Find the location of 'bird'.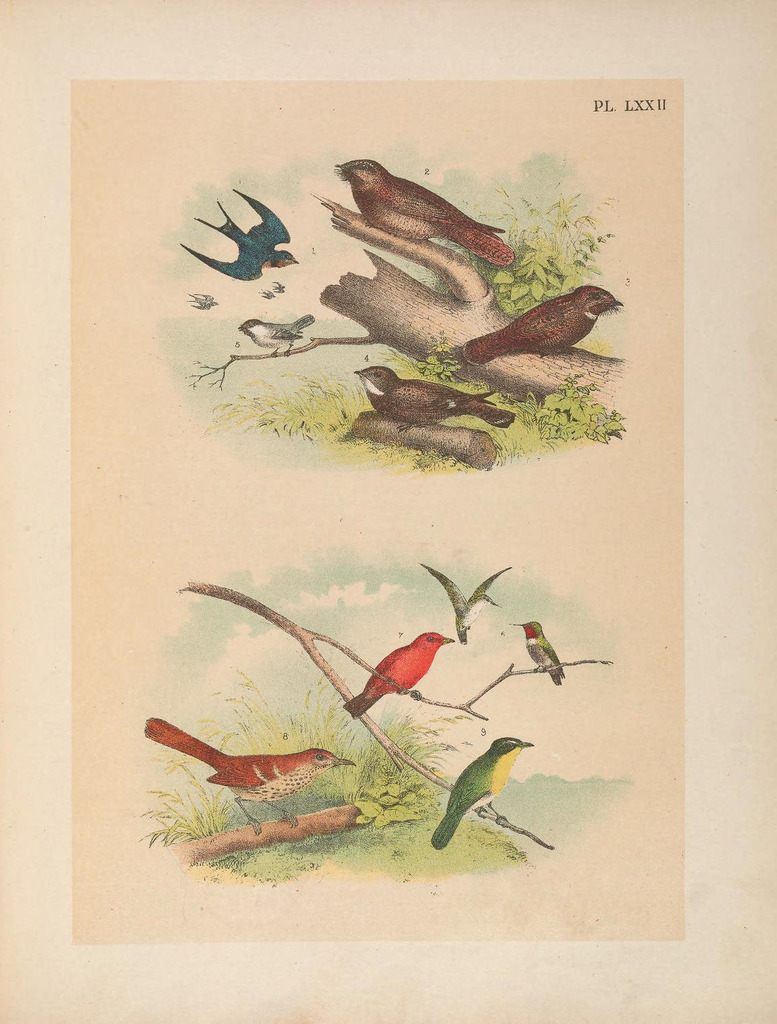
Location: left=142, top=714, right=356, bottom=837.
